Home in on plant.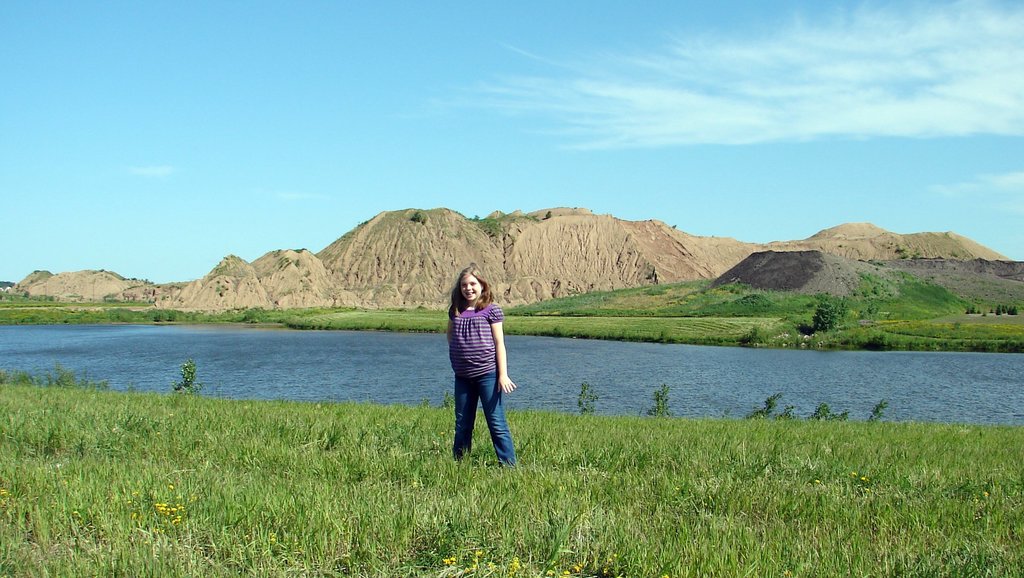
Homed in at x1=804 y1=289 x2=843 y2=330.
